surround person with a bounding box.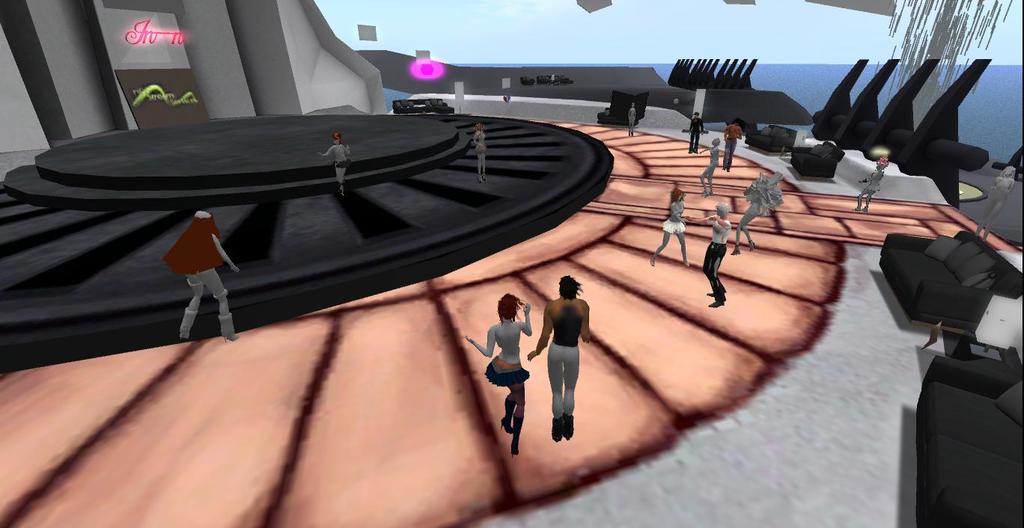
bbox=[463, 292, 531, 457].
